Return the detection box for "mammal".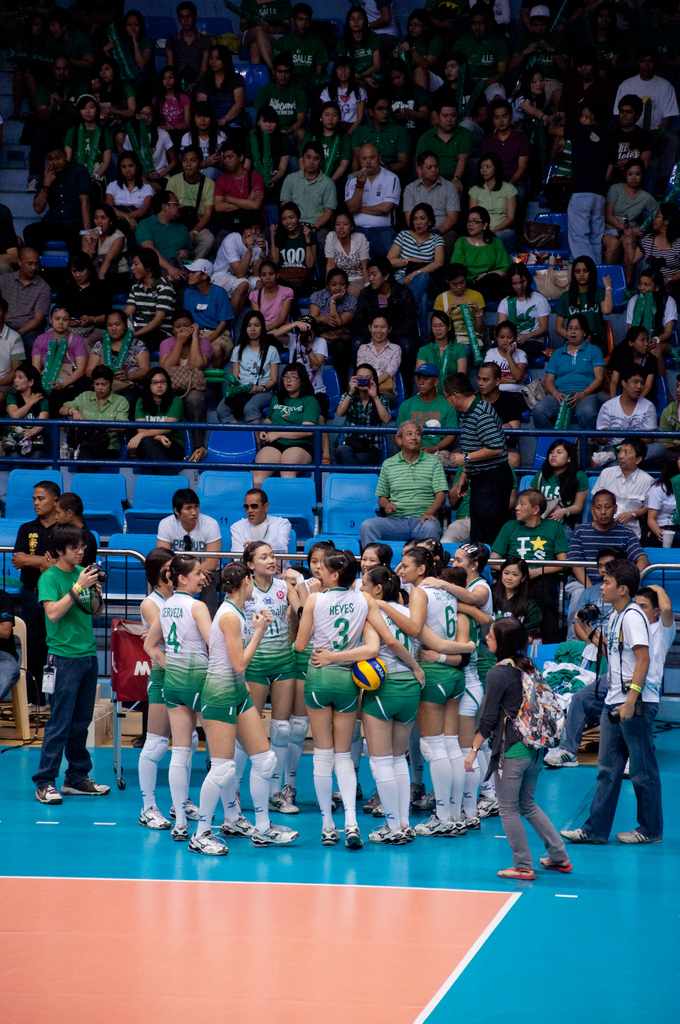
x1=117, y1=97, x2=179, y2=177.
